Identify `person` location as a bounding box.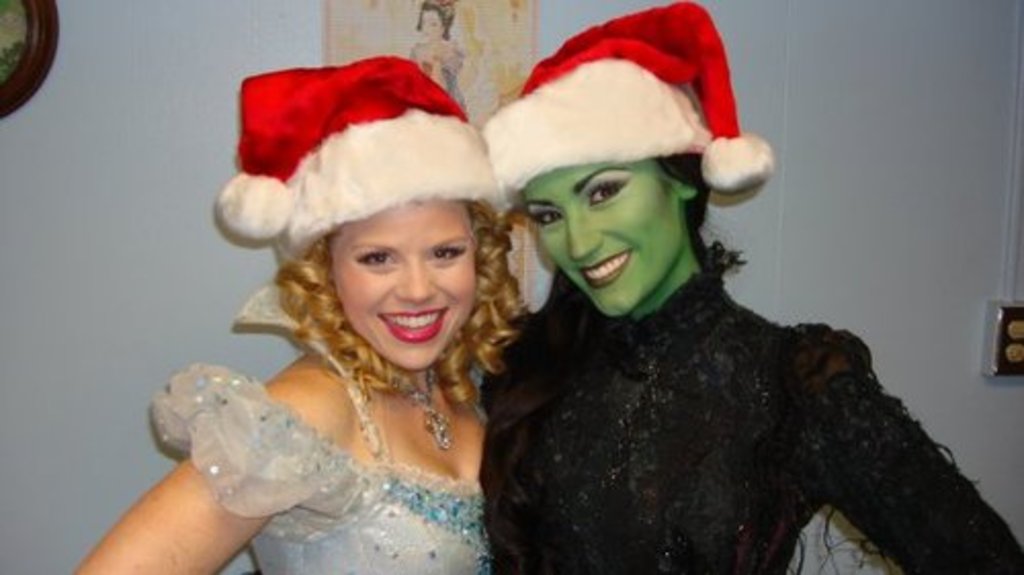
l=68, t=53, r=537, b=573.
